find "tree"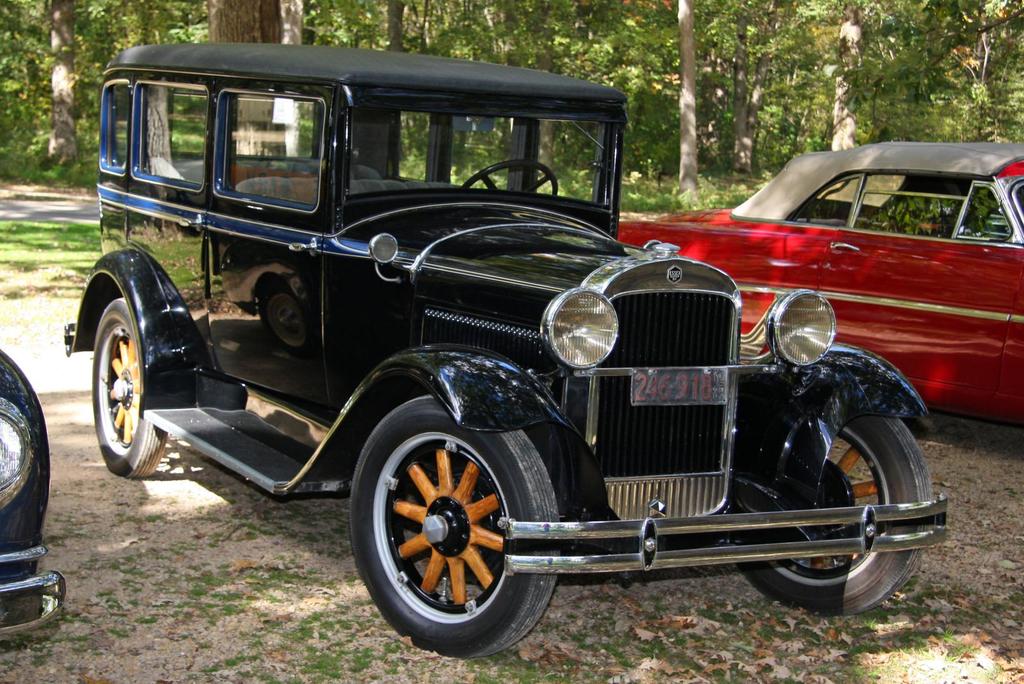
left=678, top=0, right=701, bottom=195
